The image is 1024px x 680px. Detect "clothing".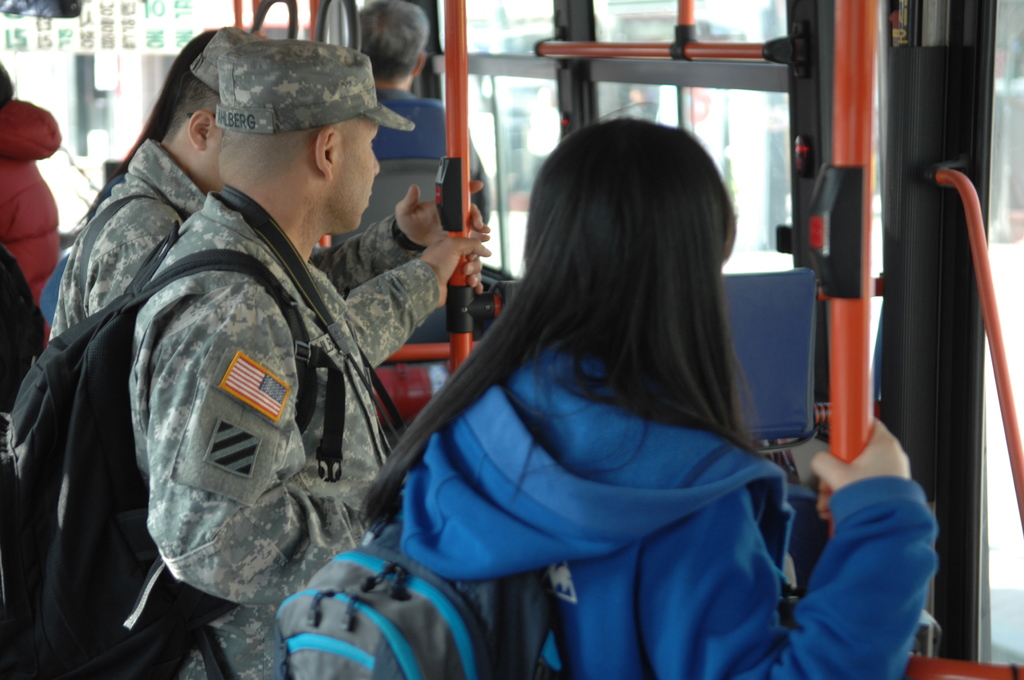
Detection: <bbox>0, 93, 69, 332</bbox>.
